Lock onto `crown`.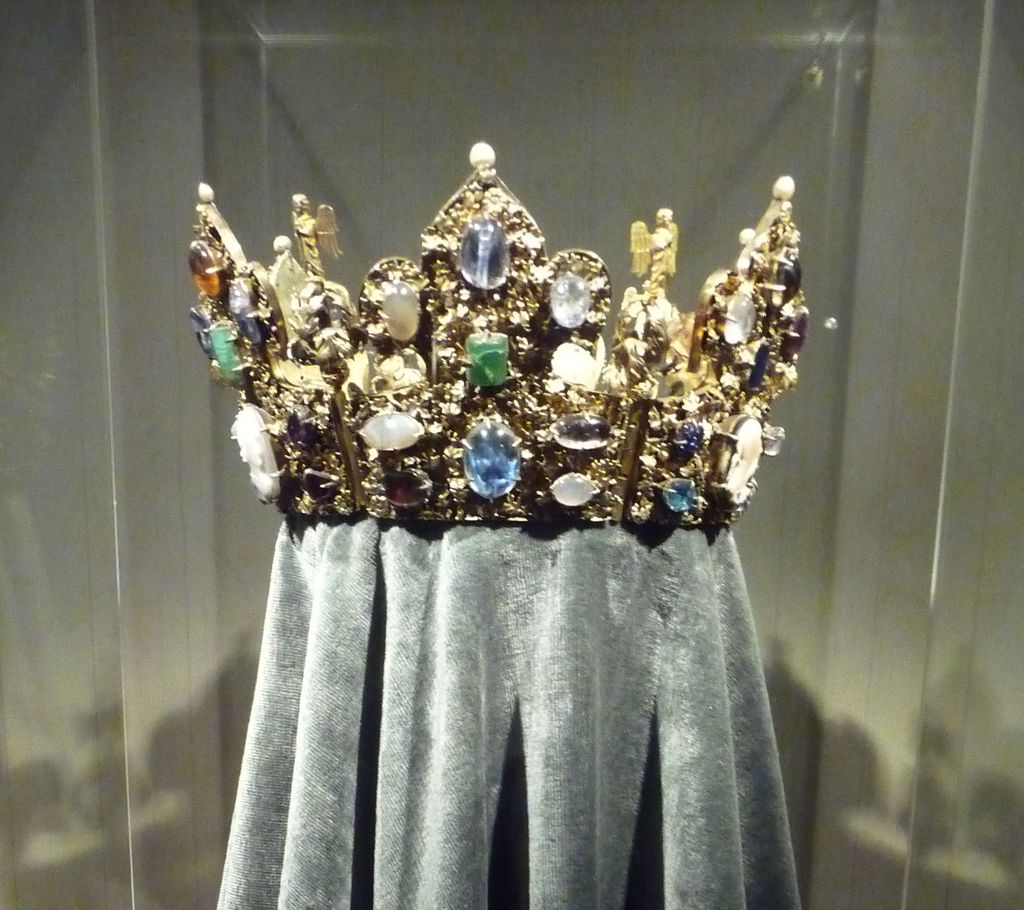
Locked: [left=185, top=142, right=810, bottom=526].
